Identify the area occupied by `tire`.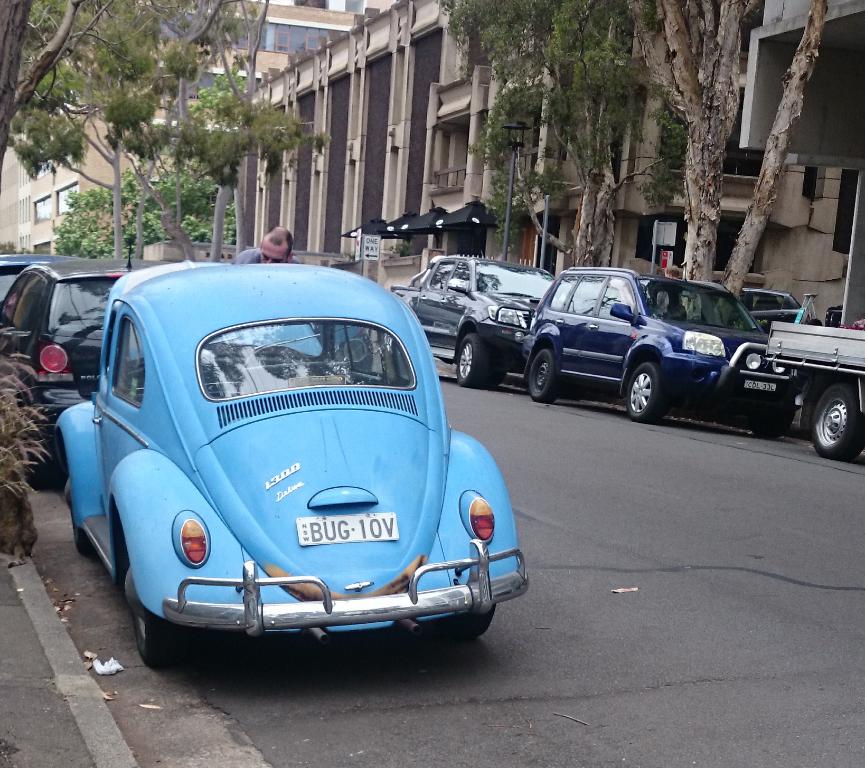
Area: [128,566,187,669].
